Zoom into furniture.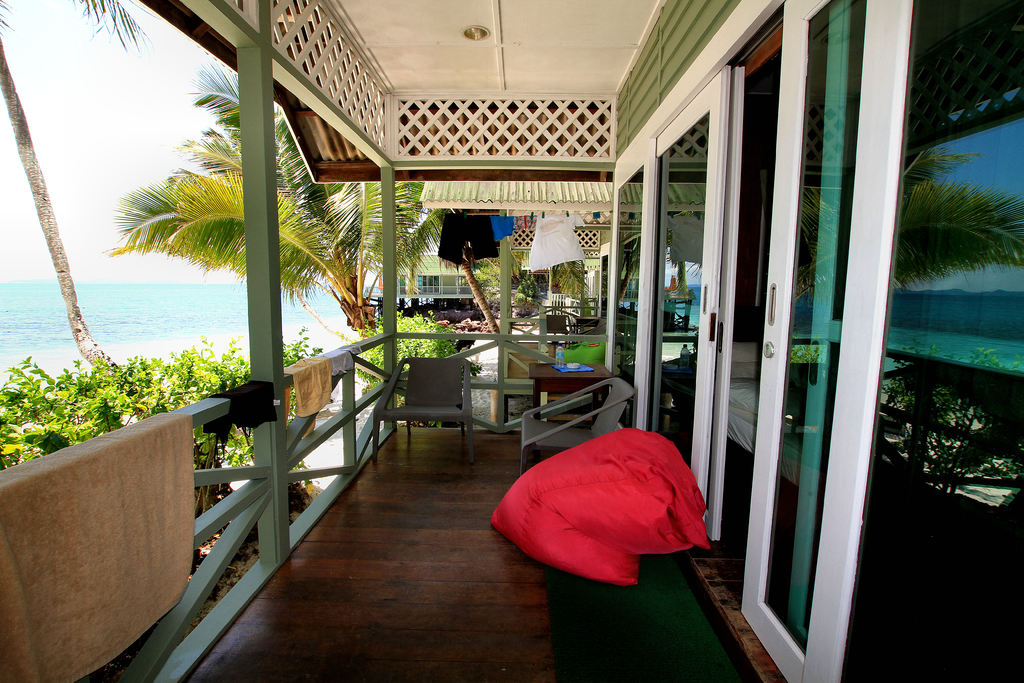
Zoom target: select_region(532, 363, 611, 419).
